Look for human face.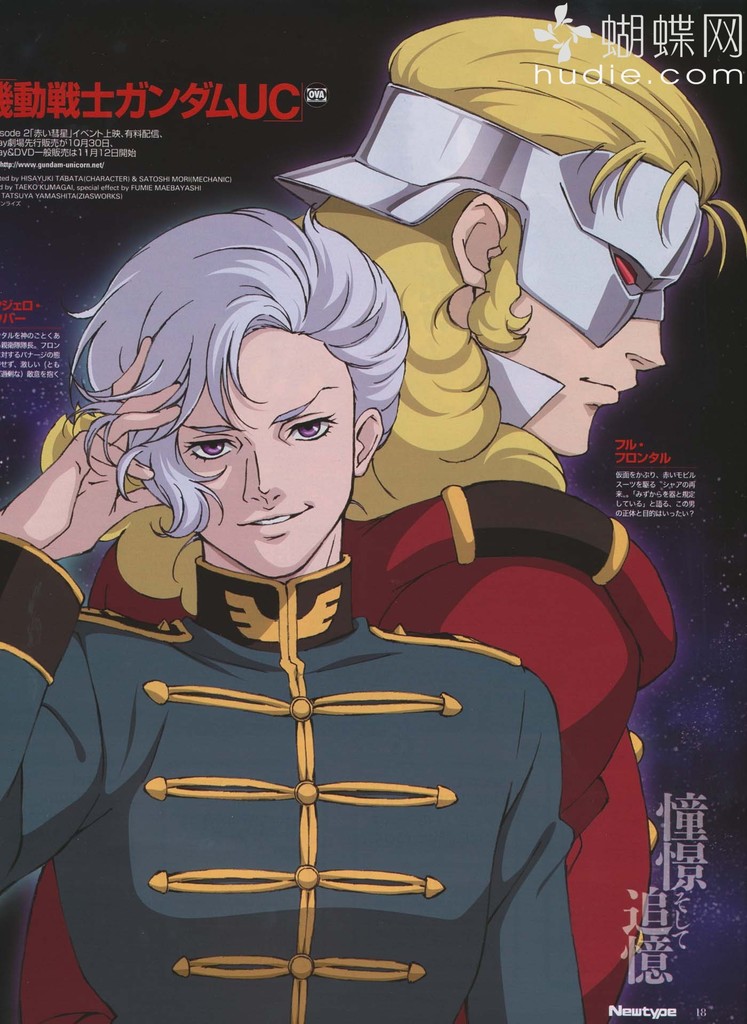
Found: box=[117, 316, 382, 582].
